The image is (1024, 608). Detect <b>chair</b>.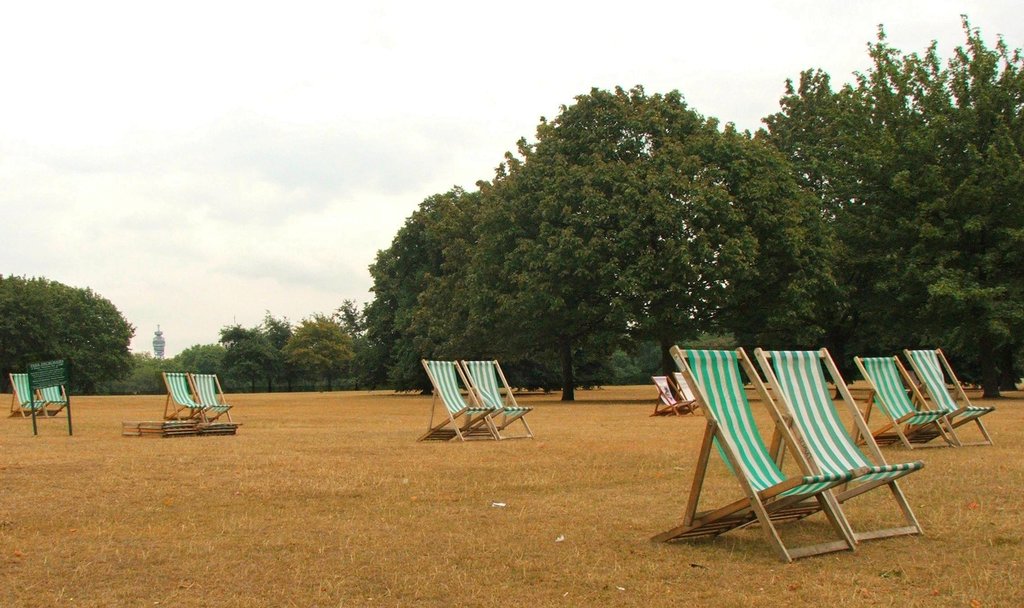
Detection: 644,340,870,562.
